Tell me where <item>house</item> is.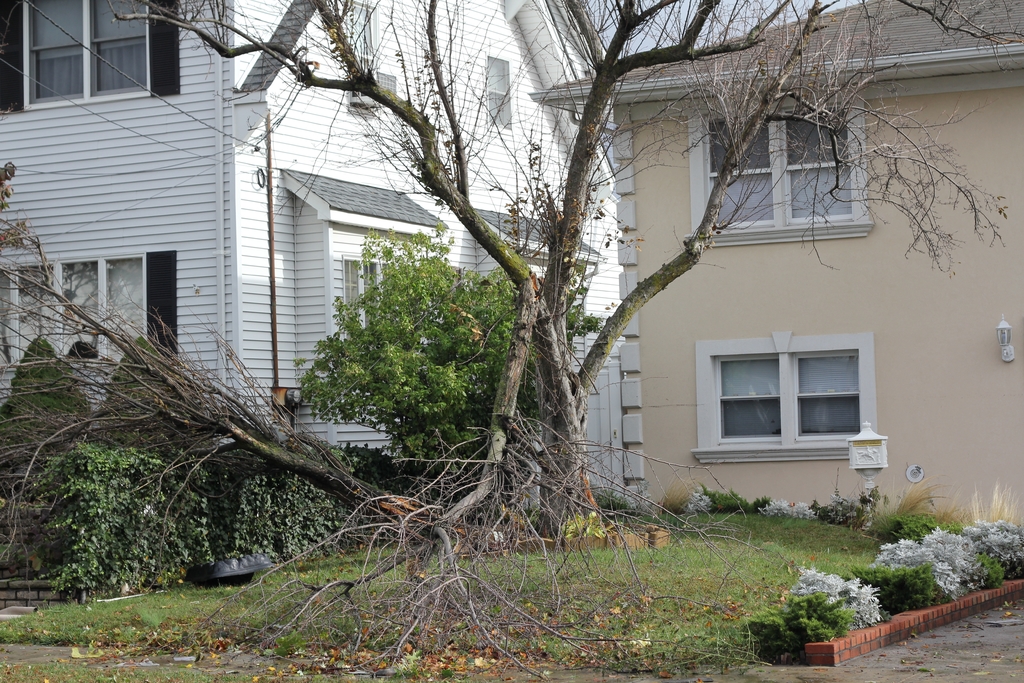
<item>house</item> is at [531, 0, 1023, 541].
